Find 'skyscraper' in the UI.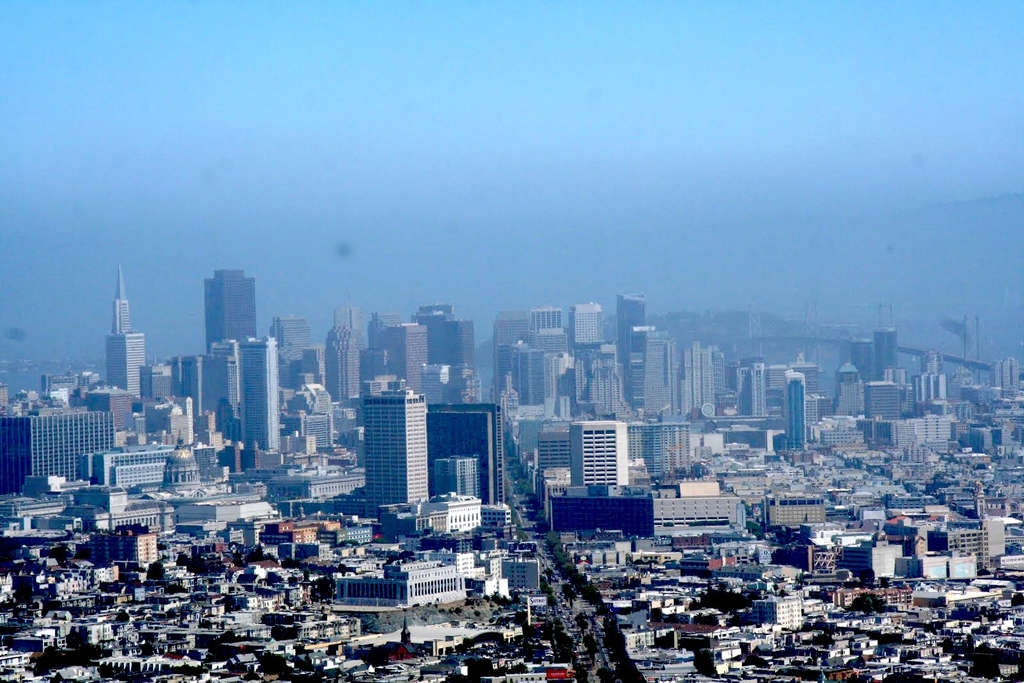
UI element at [426,389,507,516].
